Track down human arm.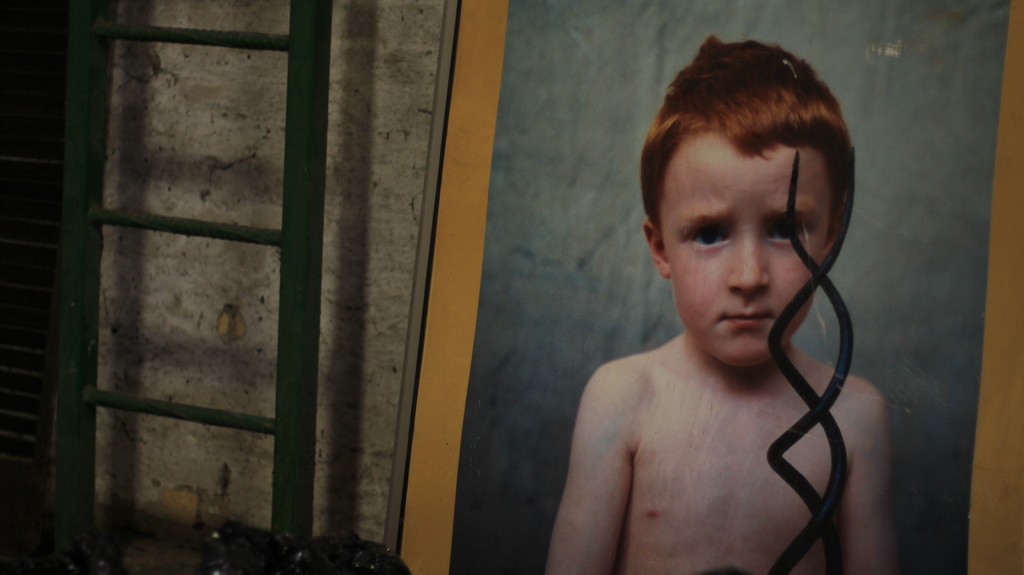
Tracked to 846 389 903 574.
